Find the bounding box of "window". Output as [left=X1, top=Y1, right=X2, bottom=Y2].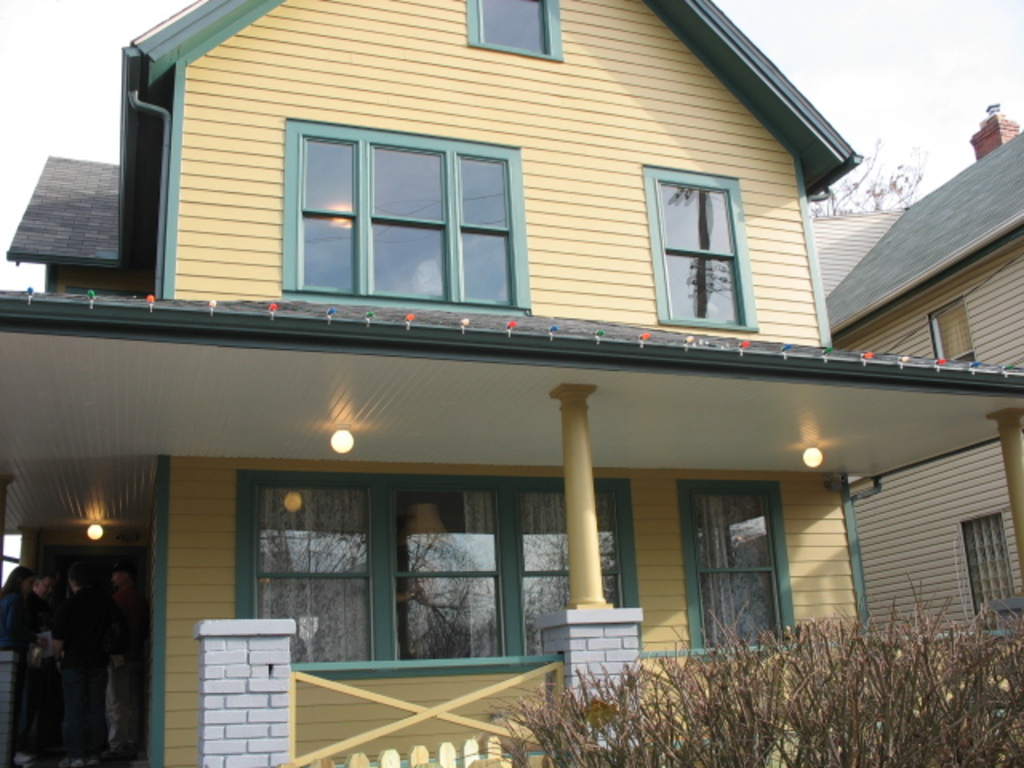
[left=478, top=0, right=550, bottom=54].
